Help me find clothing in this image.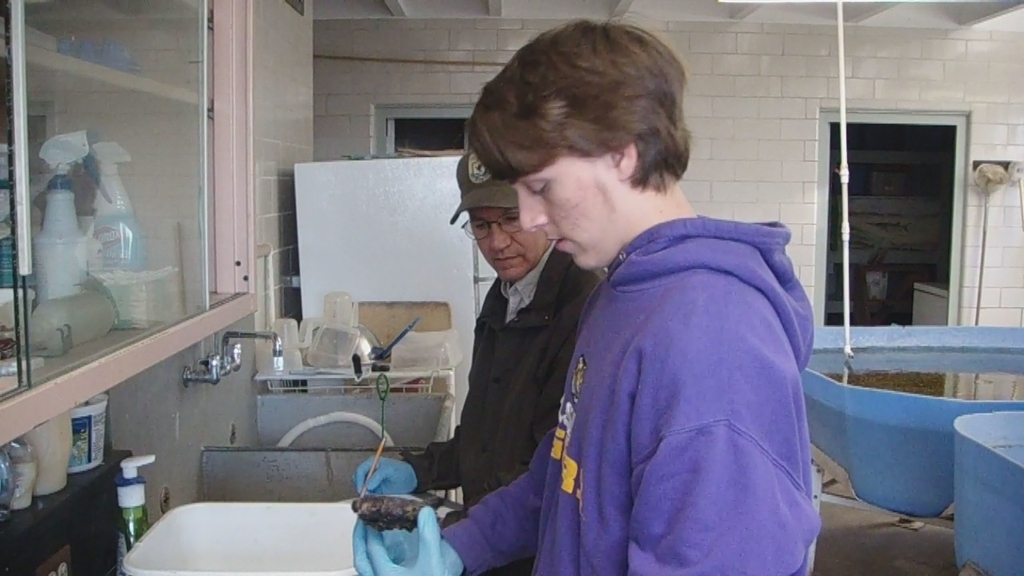
Found it: l=441, t=216, r=823, b=575.
